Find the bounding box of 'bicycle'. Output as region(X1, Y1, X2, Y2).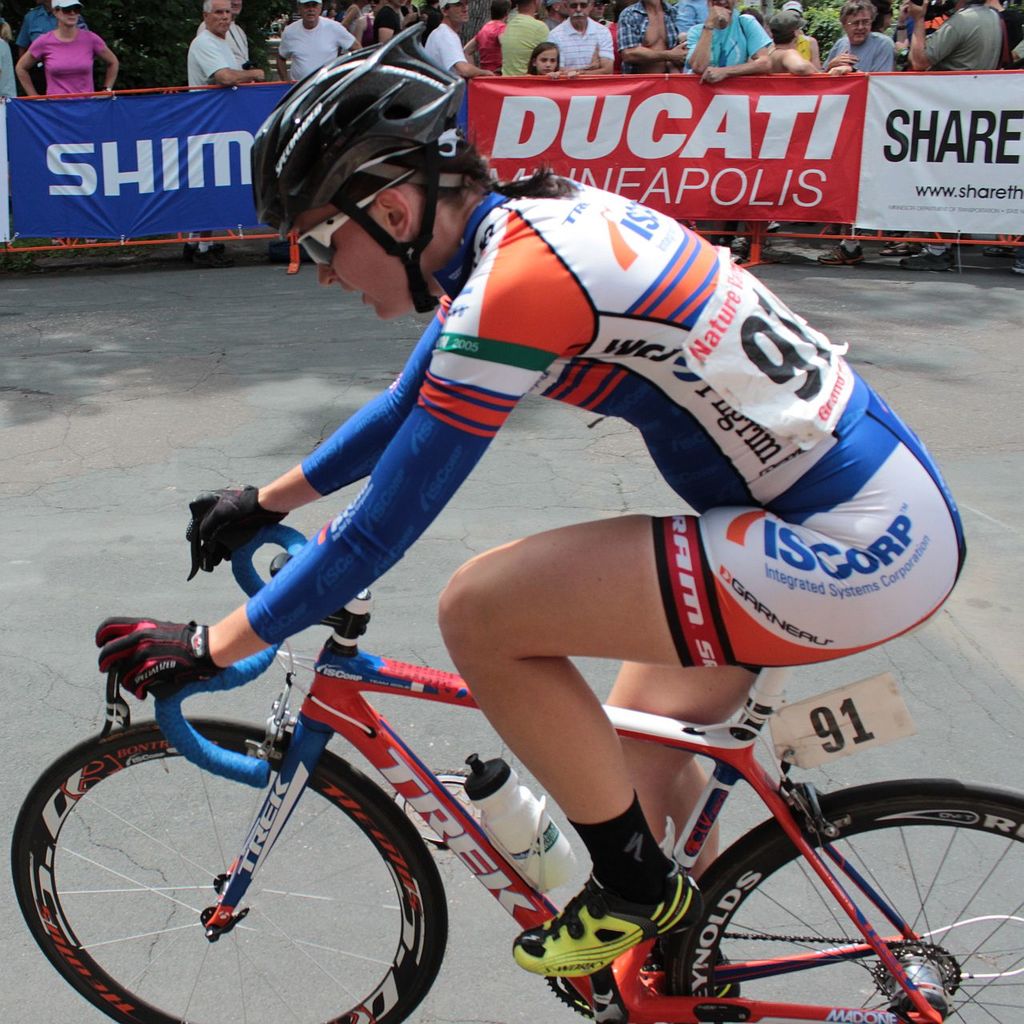
region(3, 514, 1023, 1023).
